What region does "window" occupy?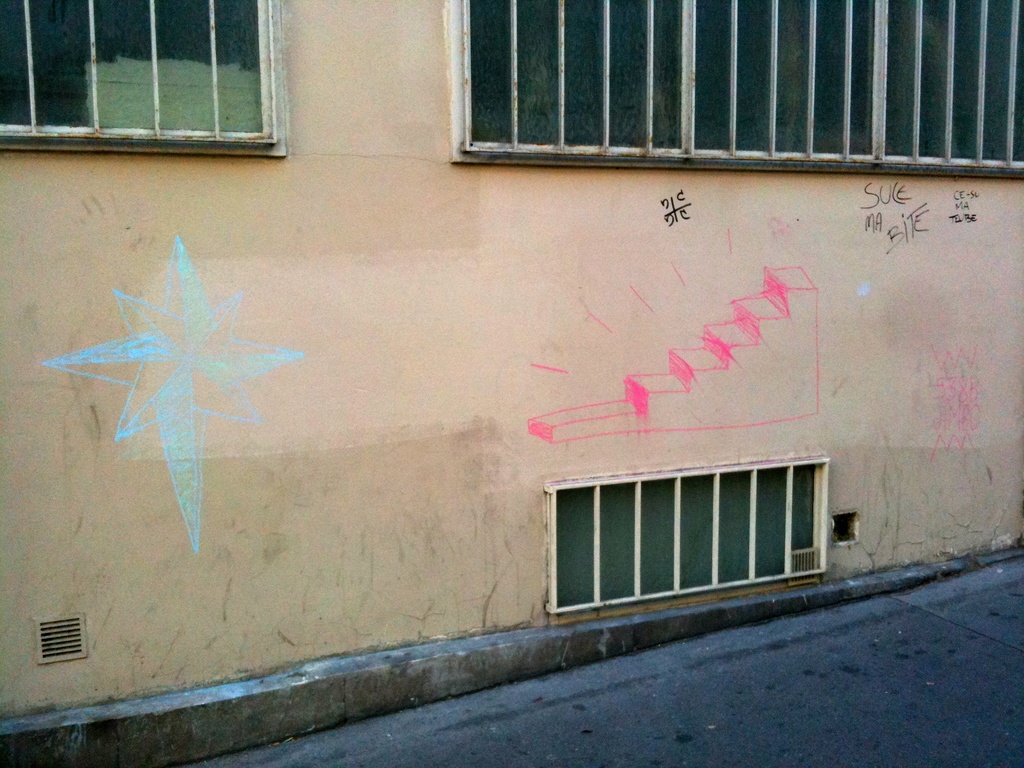
bbox=(463, 0, 1023, 172).
